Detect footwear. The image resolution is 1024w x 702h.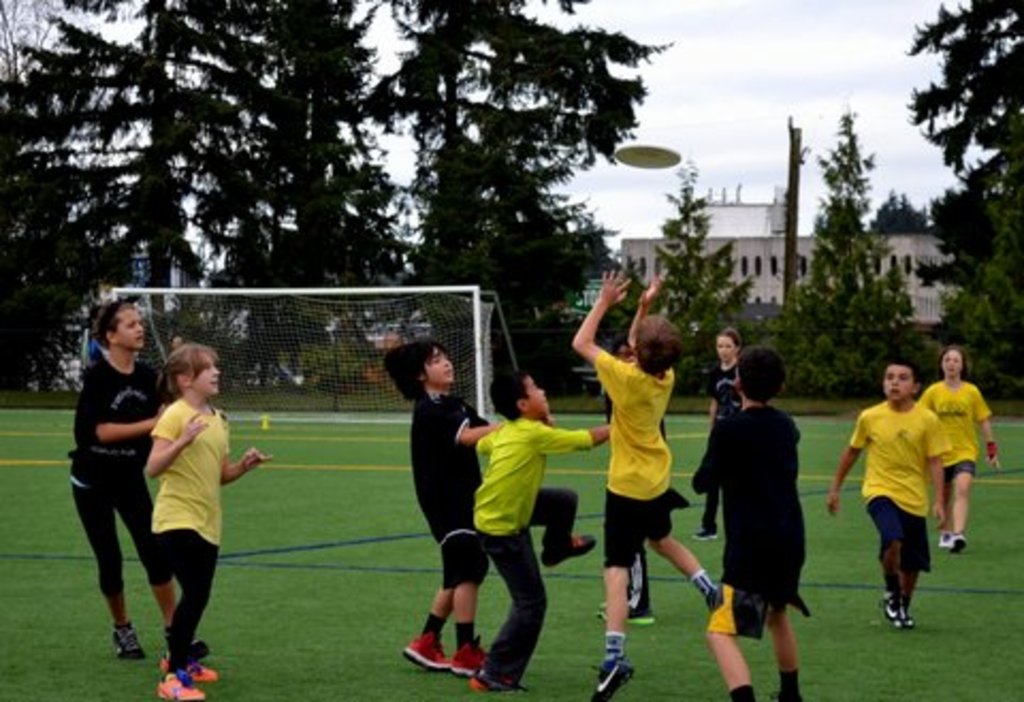
704,578,723,617.
